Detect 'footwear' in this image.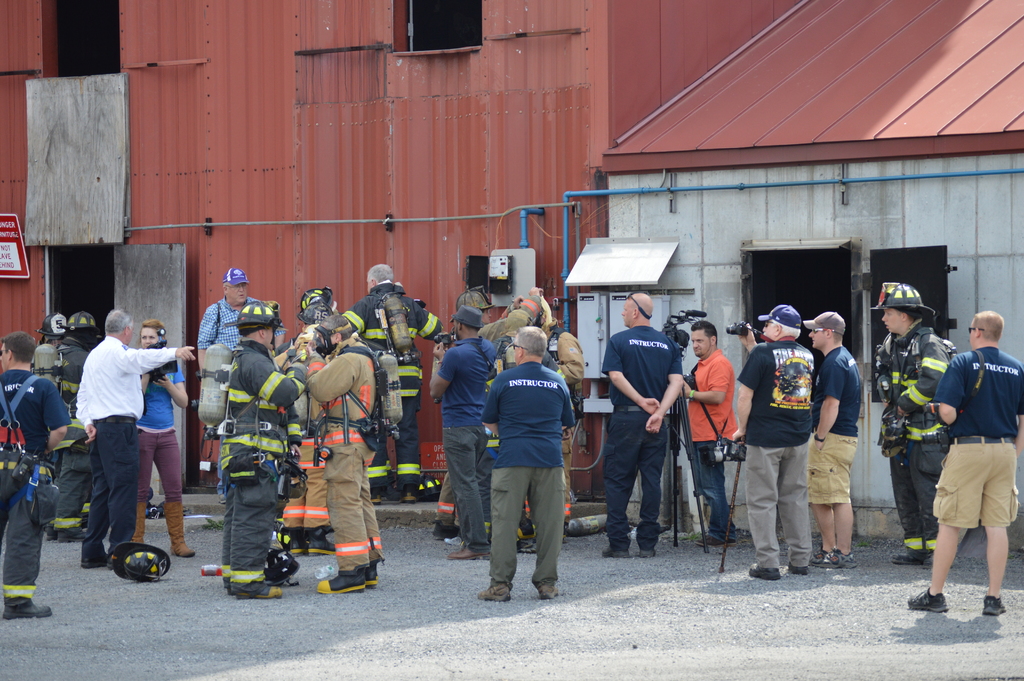
Detection: crop(890, 548, 924, 566).
